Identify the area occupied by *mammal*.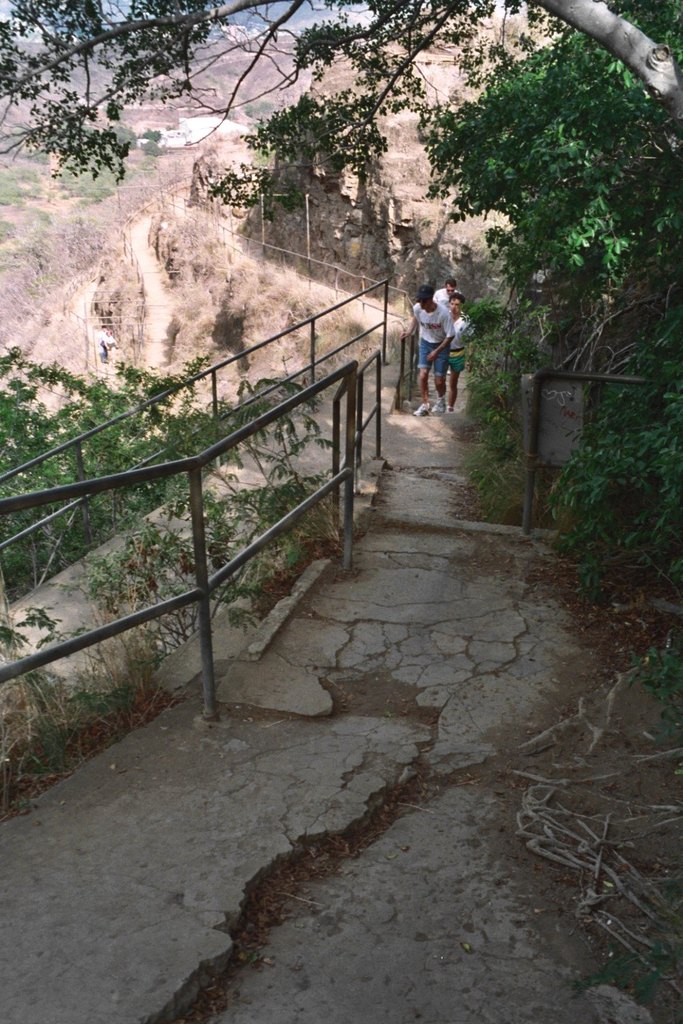
Area: 438/277/455/312.
